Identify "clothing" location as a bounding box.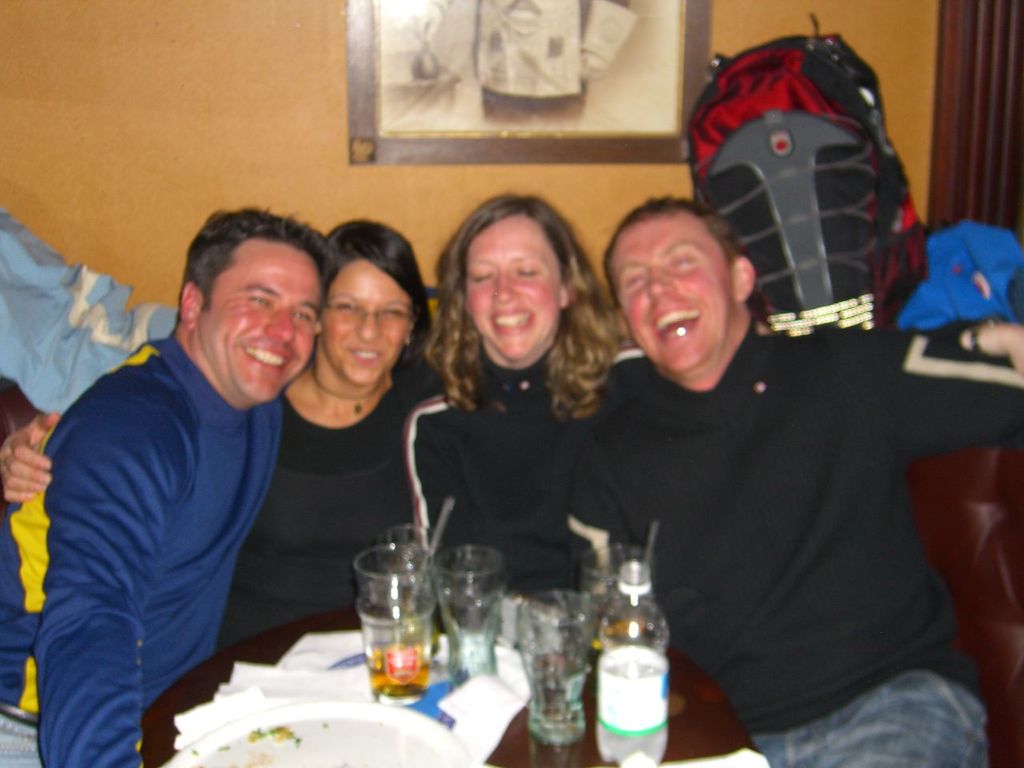
(left=393, top=343, right=649, bottom=602).
